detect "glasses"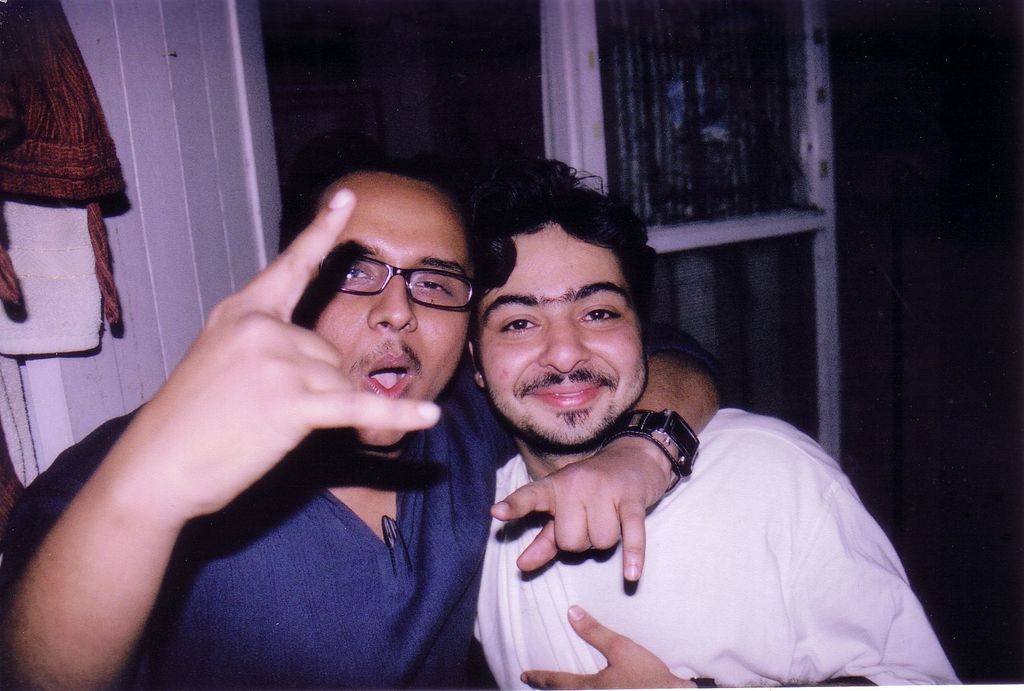
rect(313, 250, 495, 314)
